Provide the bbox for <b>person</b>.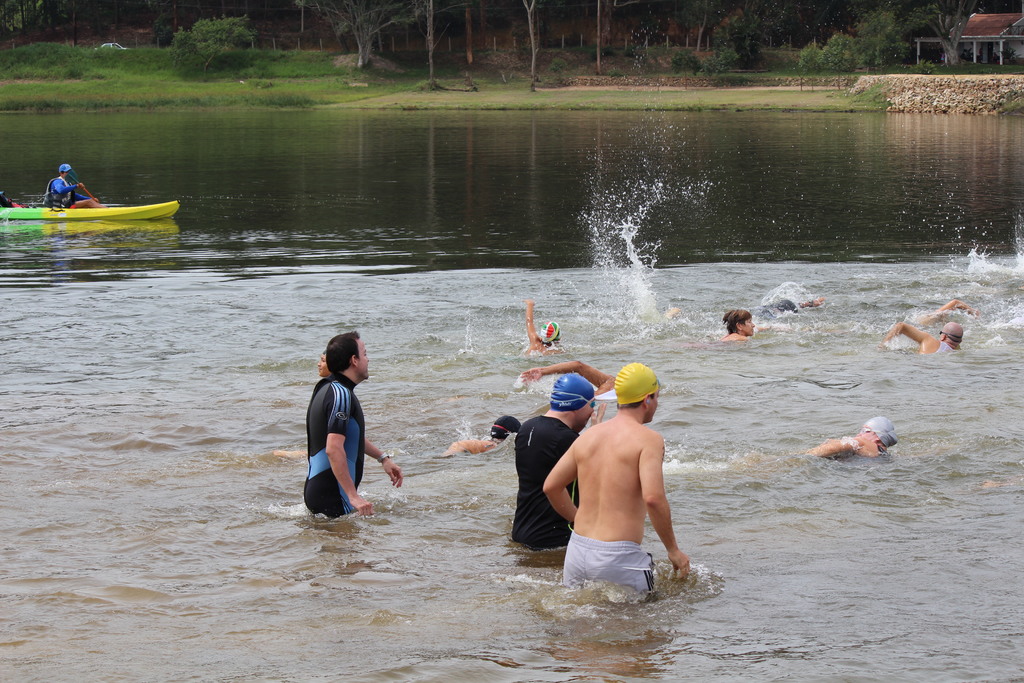
box(883, 318, 961, 360).
